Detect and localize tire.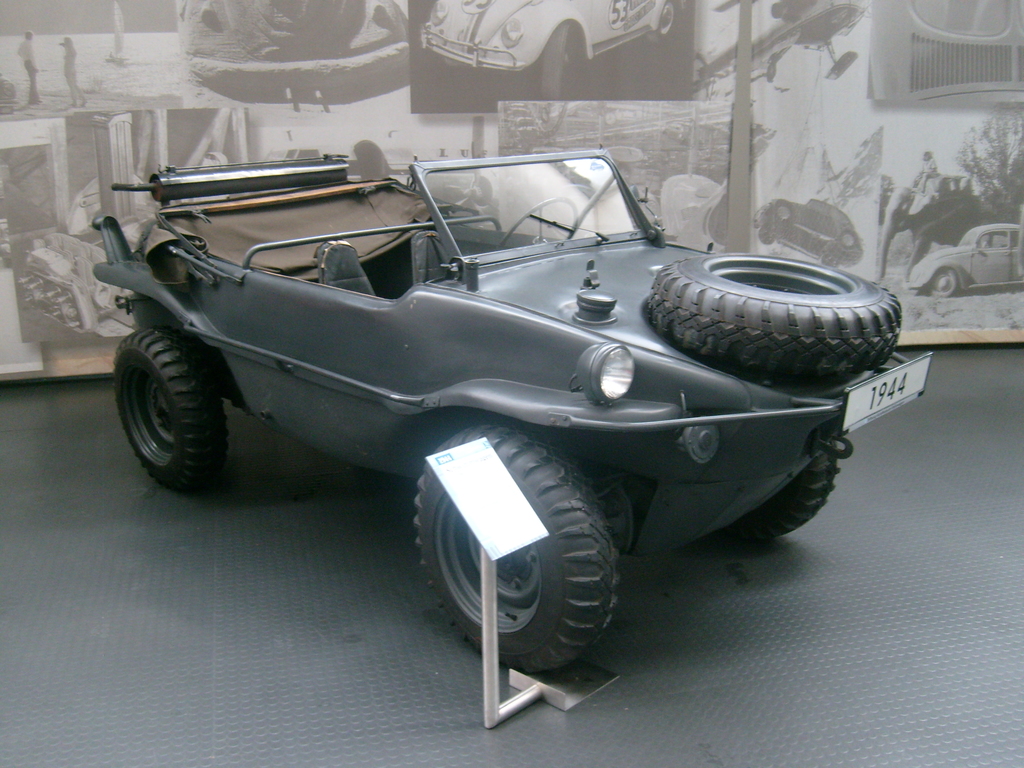
Localized at (left=726, top=440, right=838, bottom=540).
